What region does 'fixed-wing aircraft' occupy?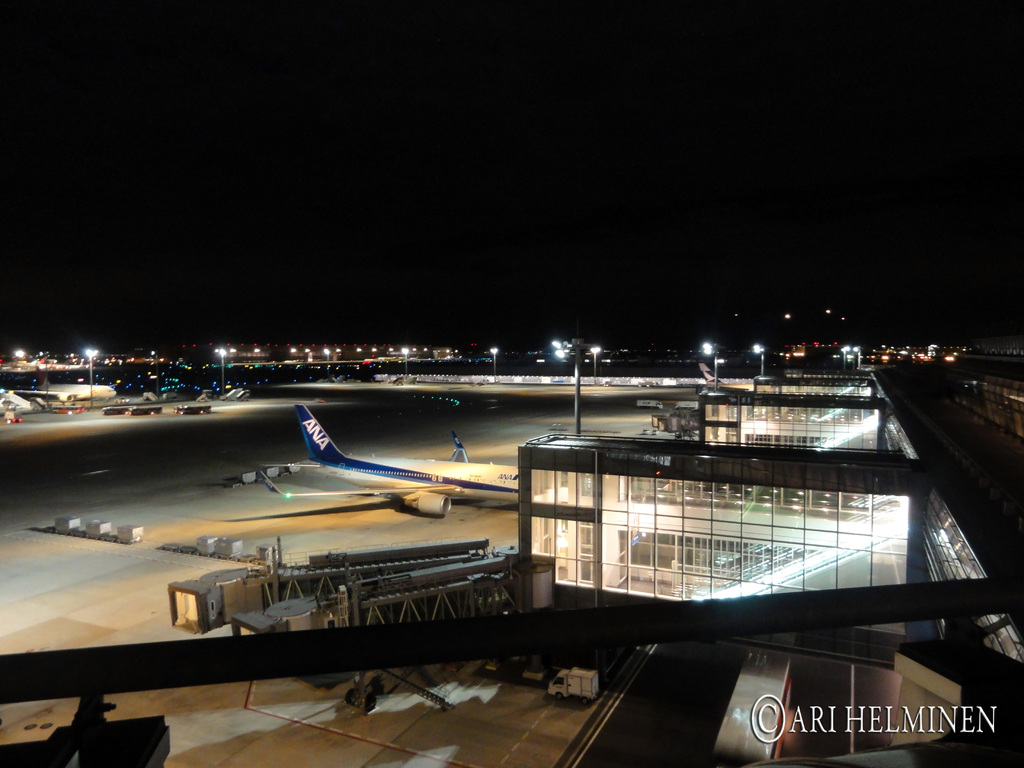
696, 358, 755, 392.
